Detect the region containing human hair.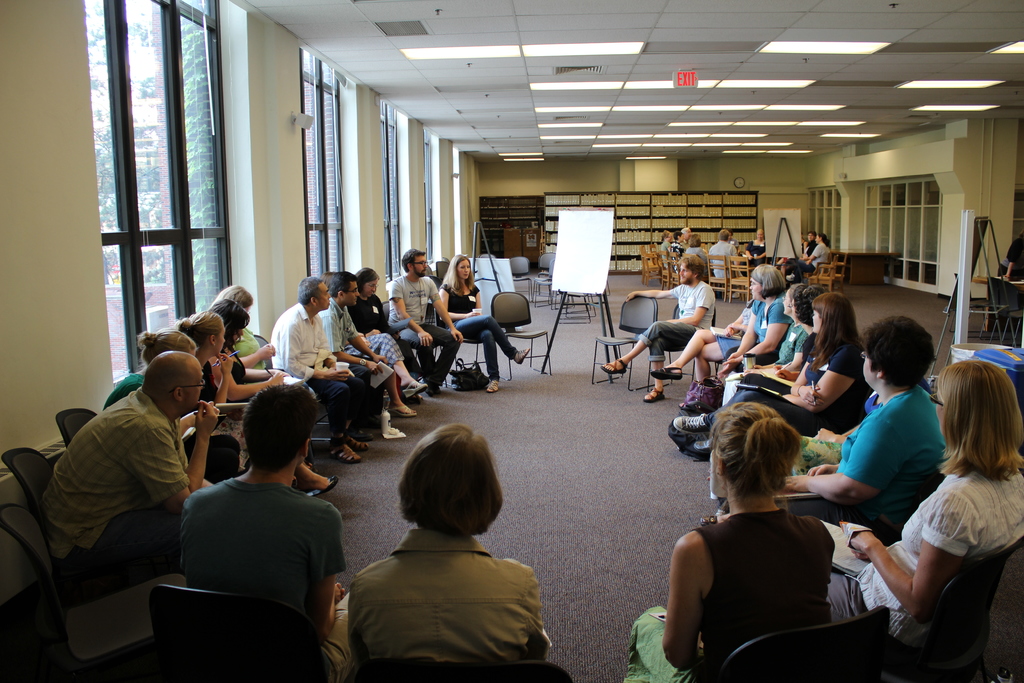
region(747, 268, 788, 294).
